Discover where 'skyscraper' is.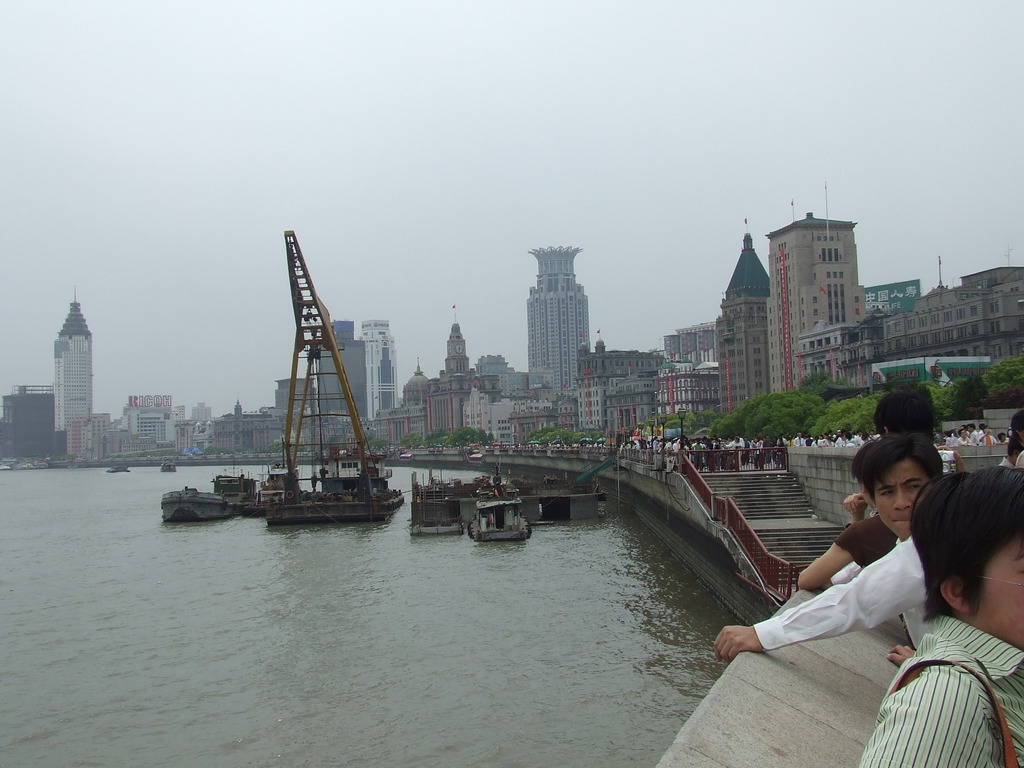
Discovered at x1=52, y1=282, x2=95, y2=456.
